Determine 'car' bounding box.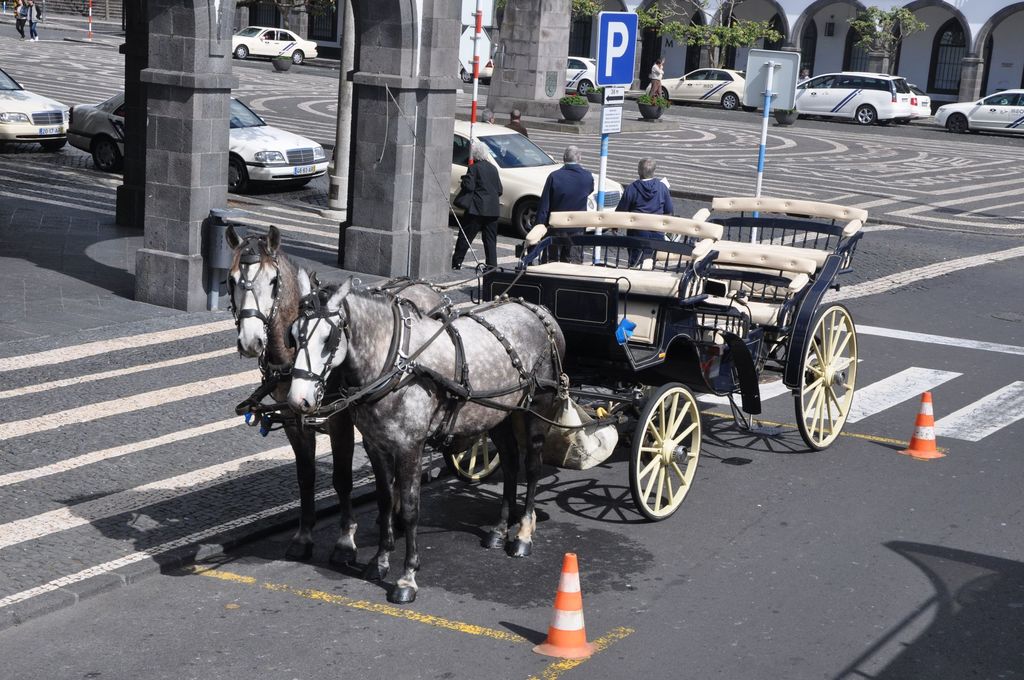
Determined: Rect(230, 24, 316, 61).
